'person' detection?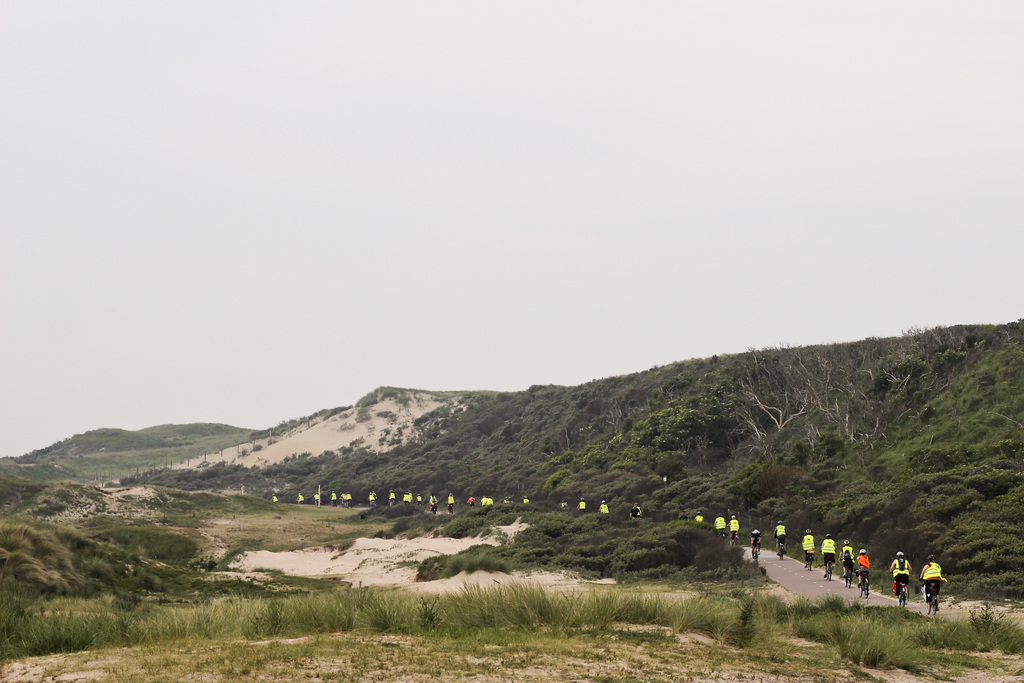
(left=428, top=491, right=440, bottom=514)
